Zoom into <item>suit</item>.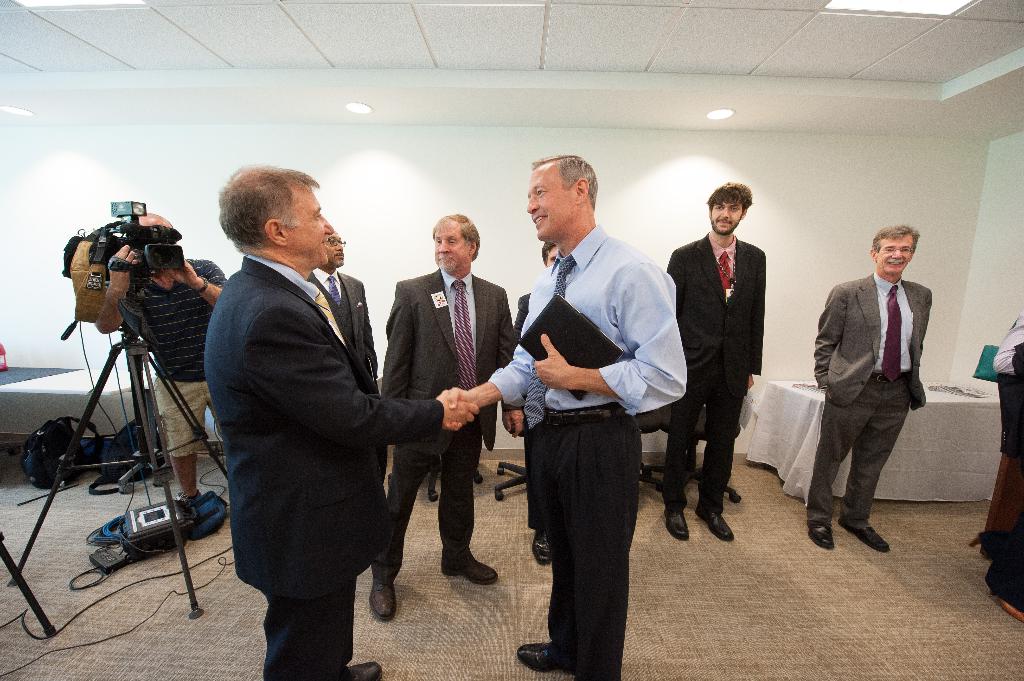
Zoom target: <box>813,227,940,556</box>.
